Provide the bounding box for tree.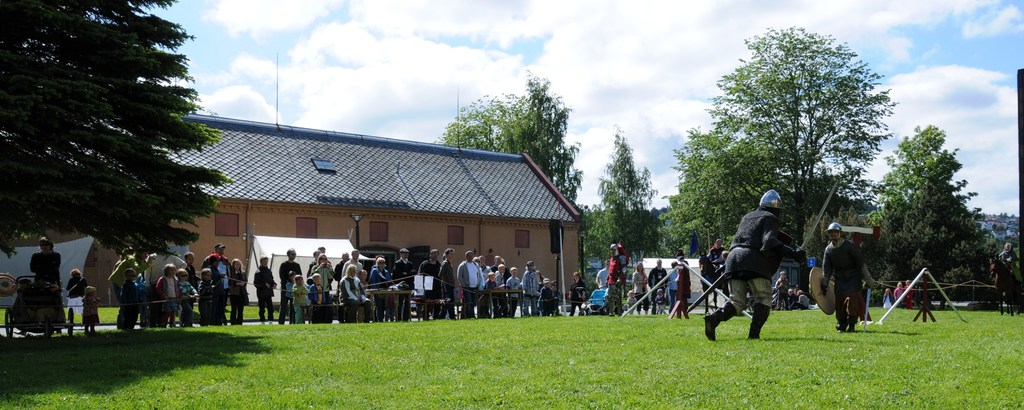
detection(435, 66, 586, 205).
